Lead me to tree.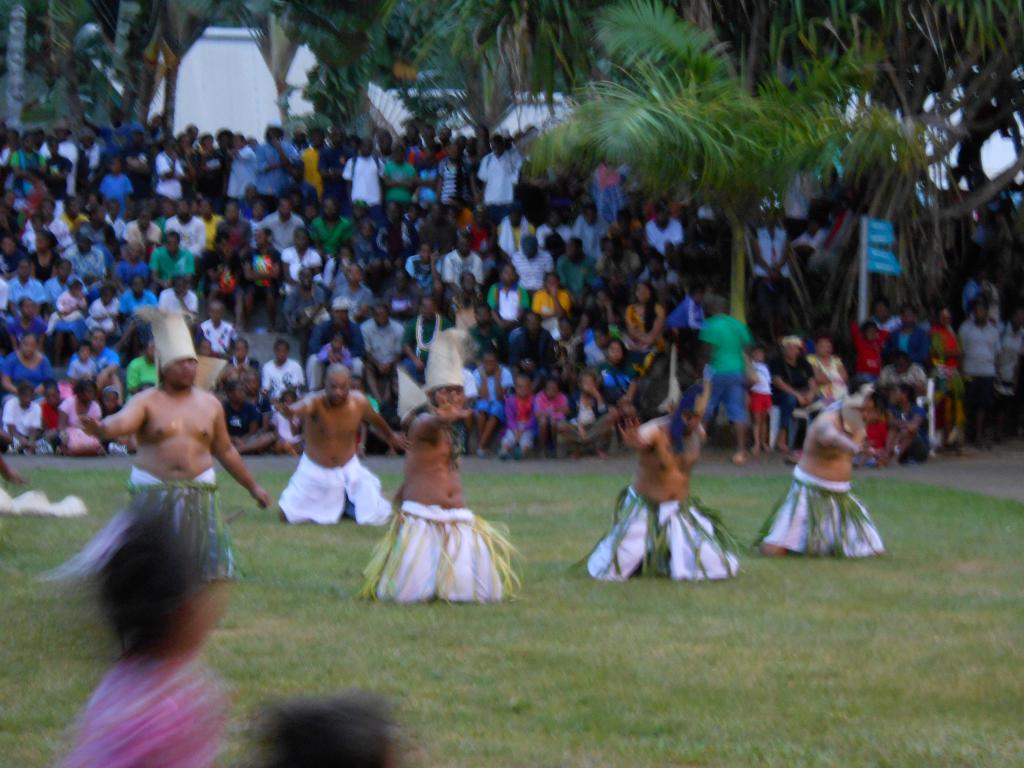
Lead to bbox=(228, 0, 475, 150).
